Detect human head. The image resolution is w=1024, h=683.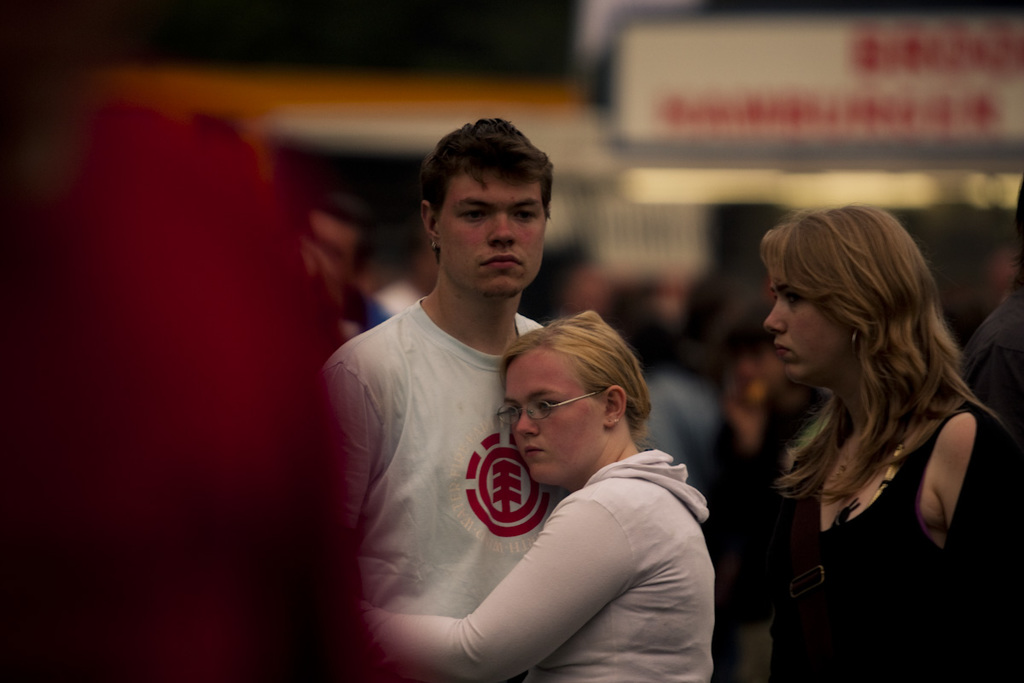
760:204:927:393.
